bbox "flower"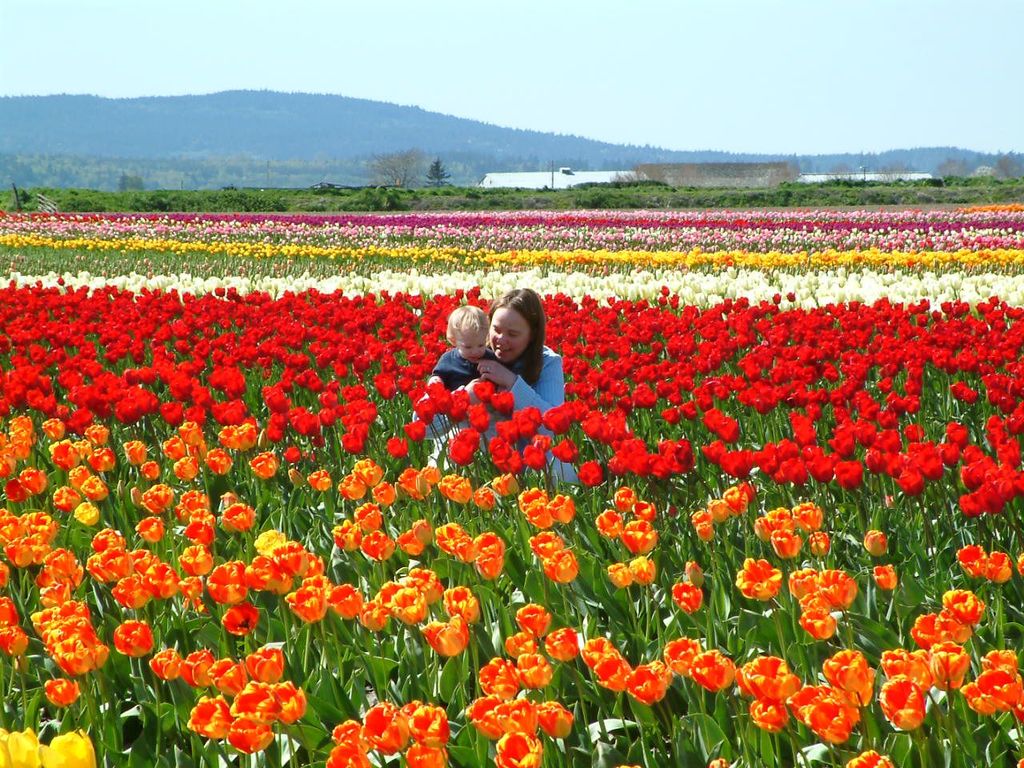
left=1017, top=550, right=1023, bottom=576
